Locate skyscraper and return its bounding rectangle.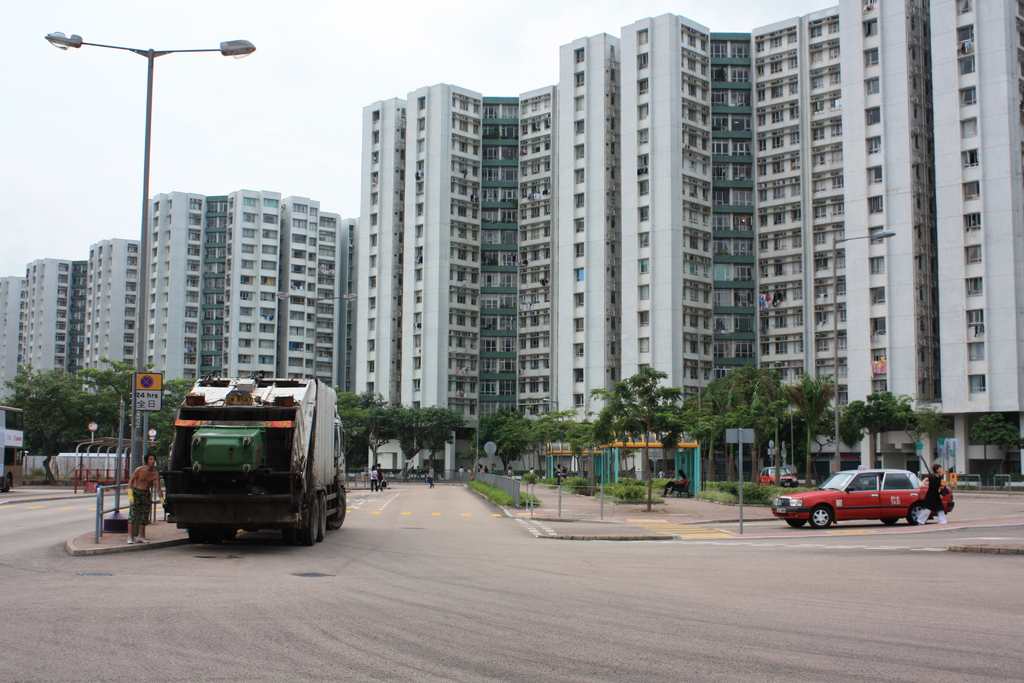
BBox(0, 250, 91, 418).
